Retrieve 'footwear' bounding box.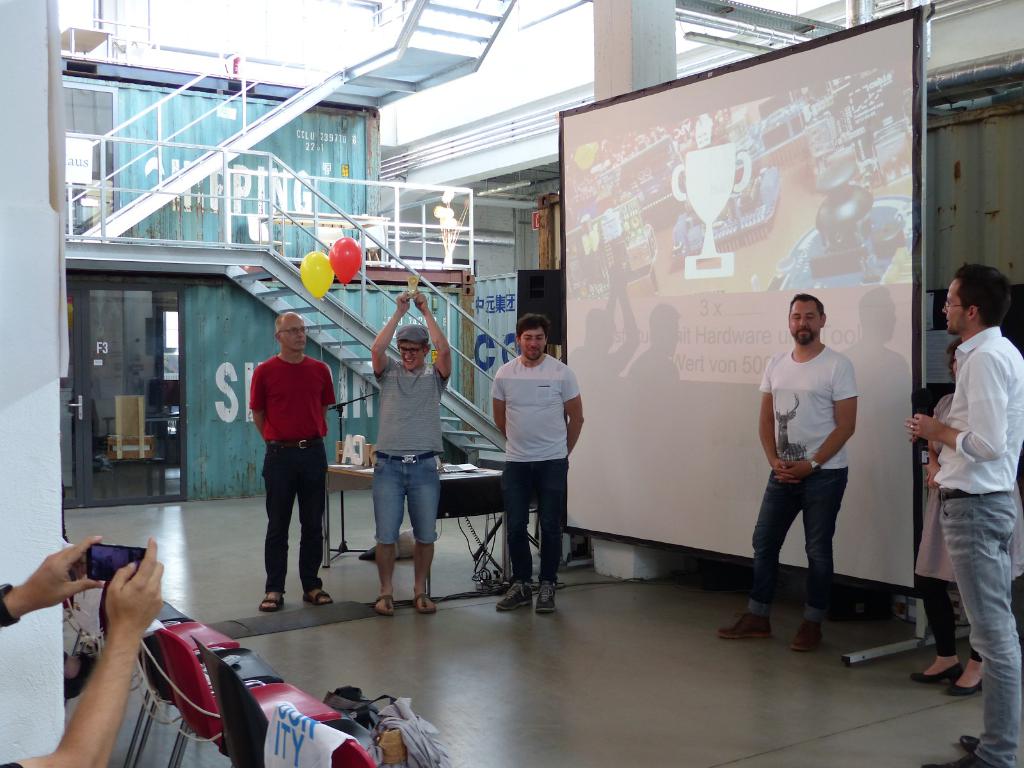
Bounding box: x1=948, y1=678, x2=985, y2=696.
